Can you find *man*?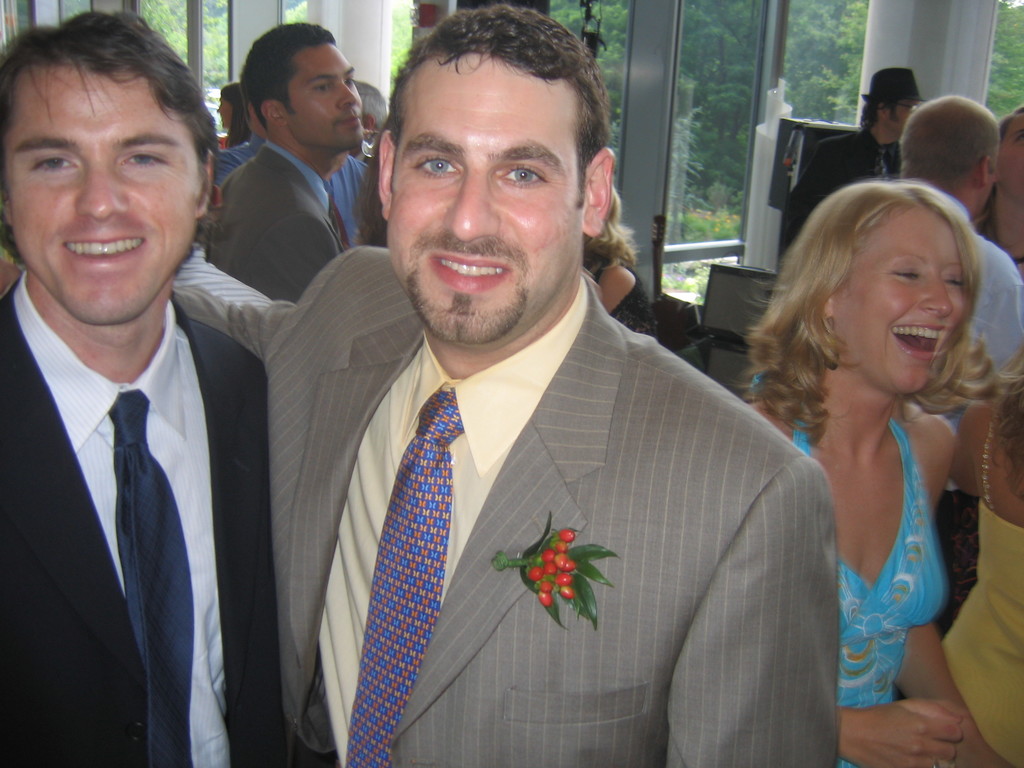
Yes, bounding box: box=[218, 20, 371, 294].
